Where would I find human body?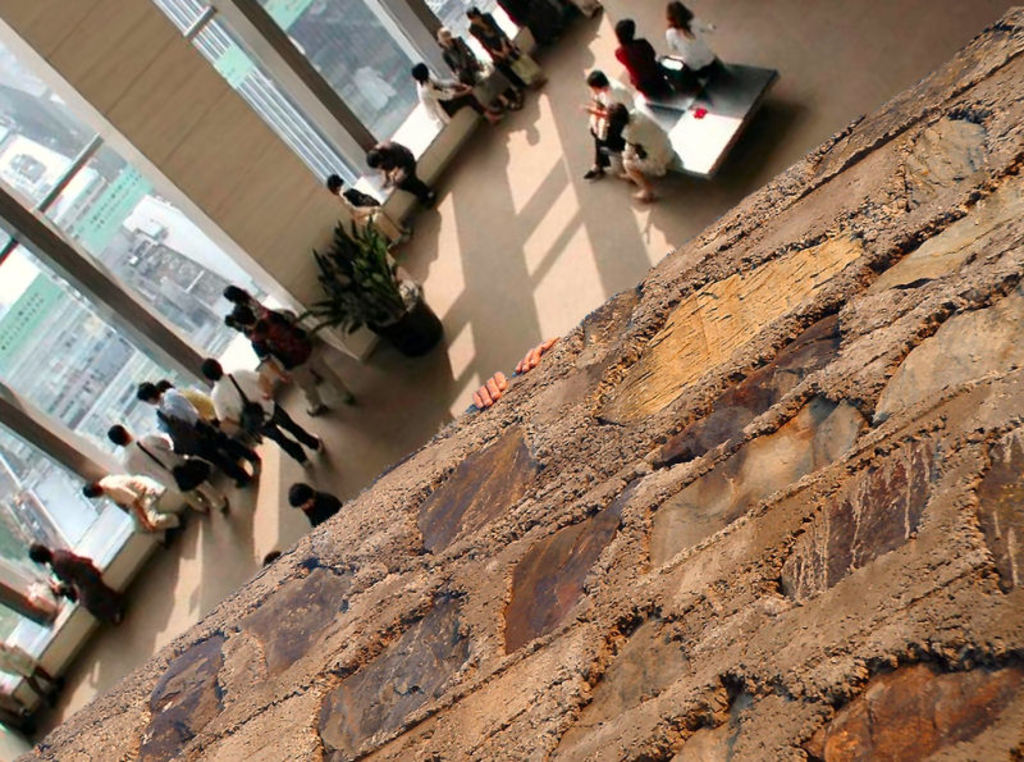
At {"x1": 157, "y1": 385, "x2": 259, "y2": 489}.
